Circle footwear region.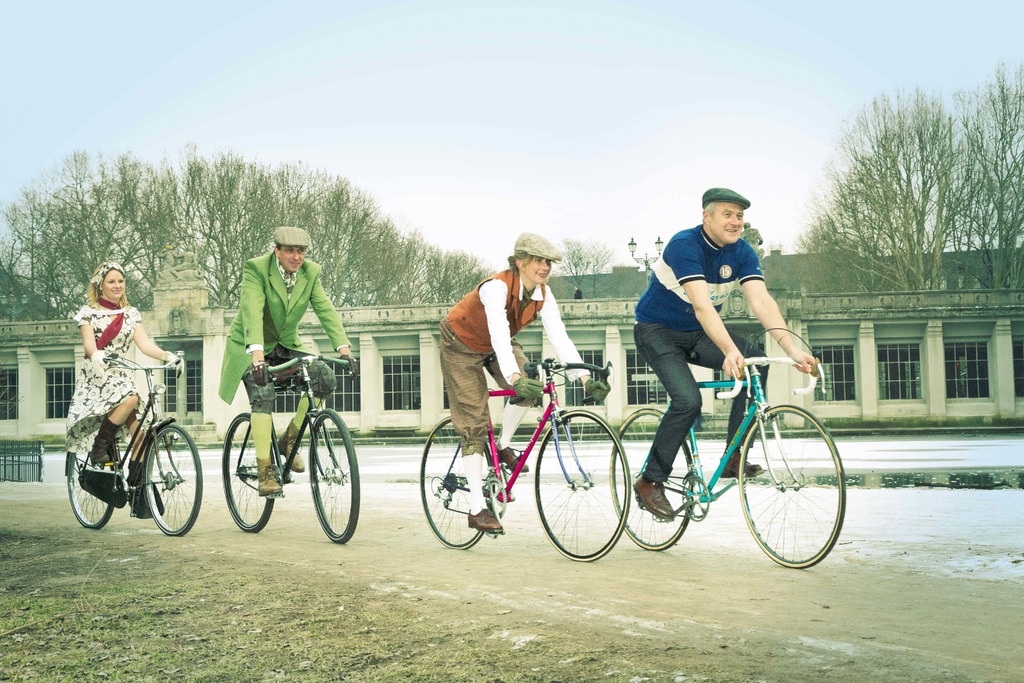
Region: (465,502,497,537).
